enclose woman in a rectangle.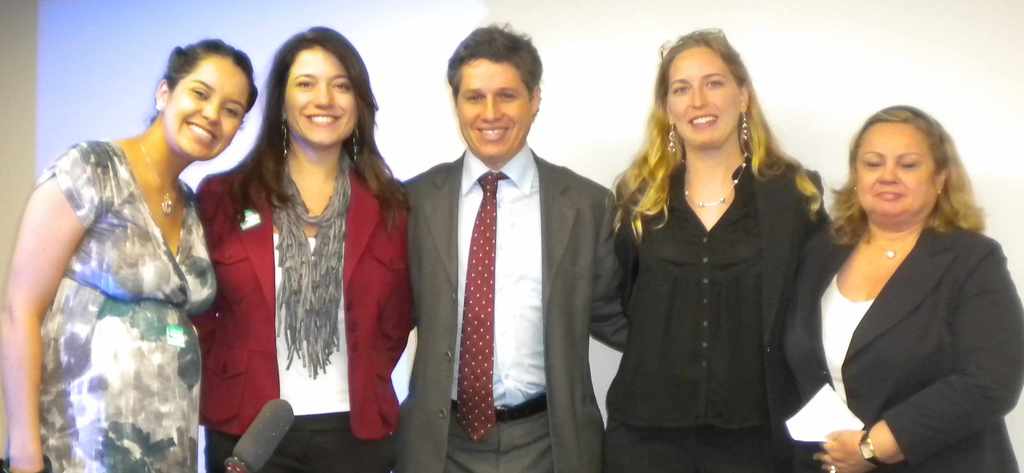
detection(189, 26, 409, 472).
